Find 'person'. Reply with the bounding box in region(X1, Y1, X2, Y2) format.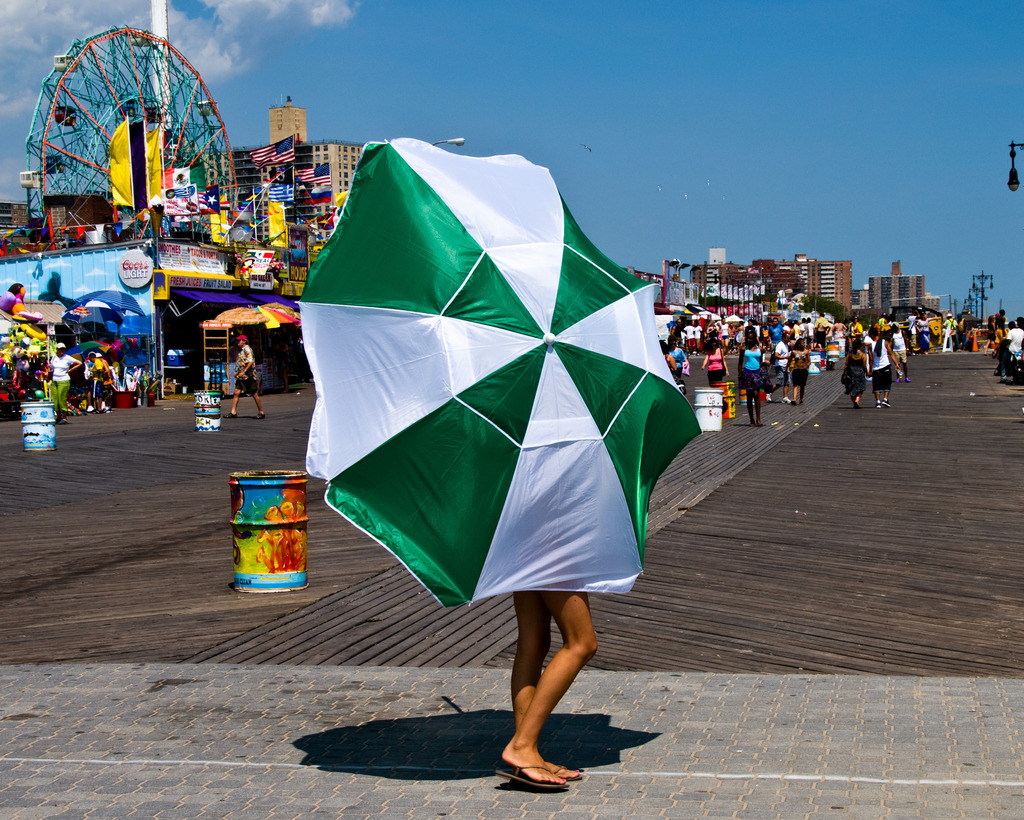
region(495, 589, 598, 790).
